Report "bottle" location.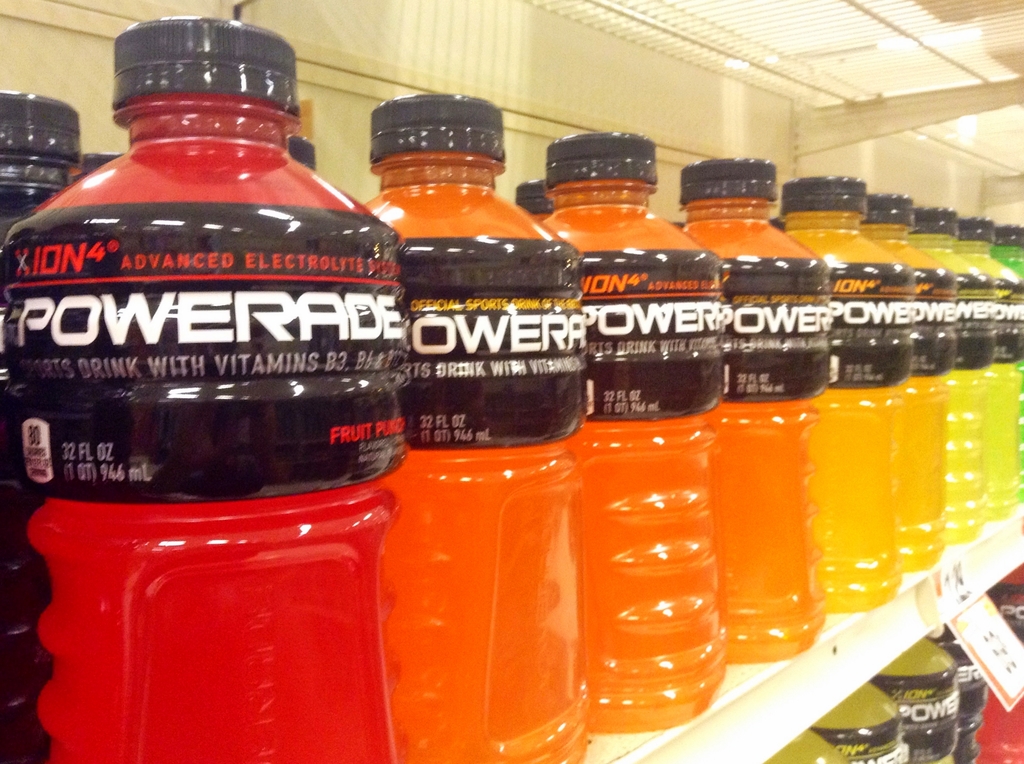
Report: {"left": 926, "top": 610, "right": 991, "bottom": 763}.
